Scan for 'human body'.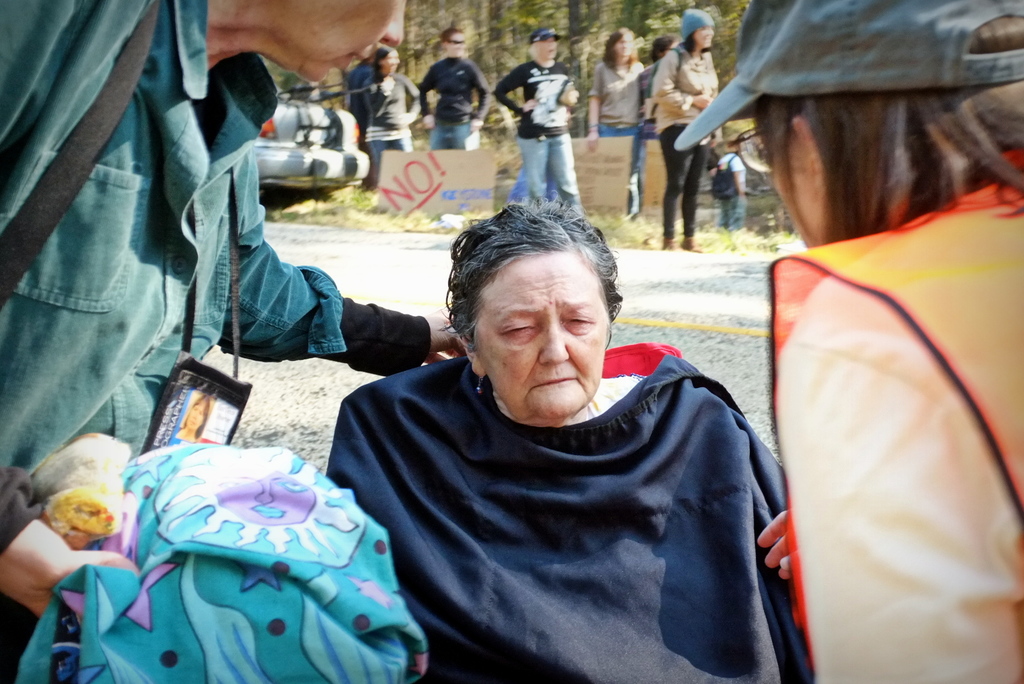
Scan result: 0 0 457 683.
